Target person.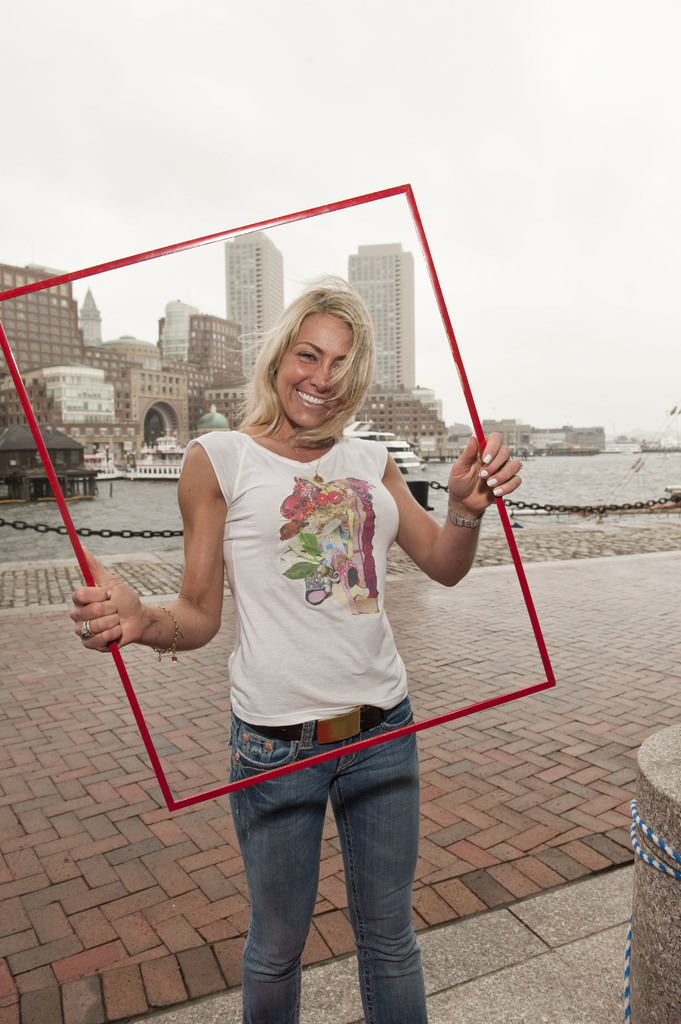
Target region: bbox=[70, 291, 523, 1023].
